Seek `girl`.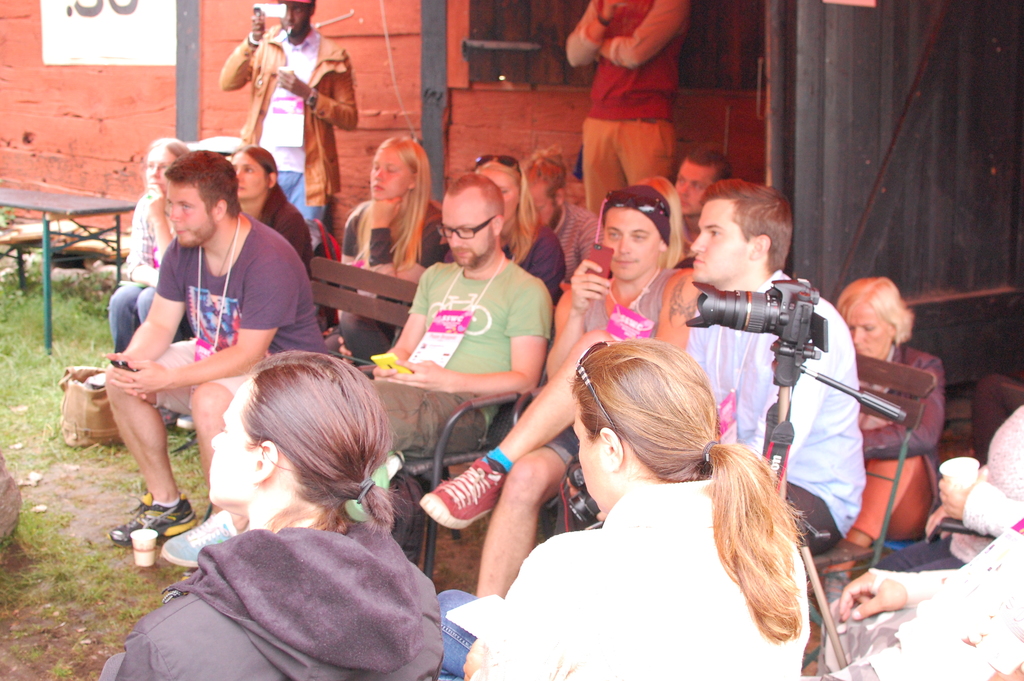
99/350/447/680.
